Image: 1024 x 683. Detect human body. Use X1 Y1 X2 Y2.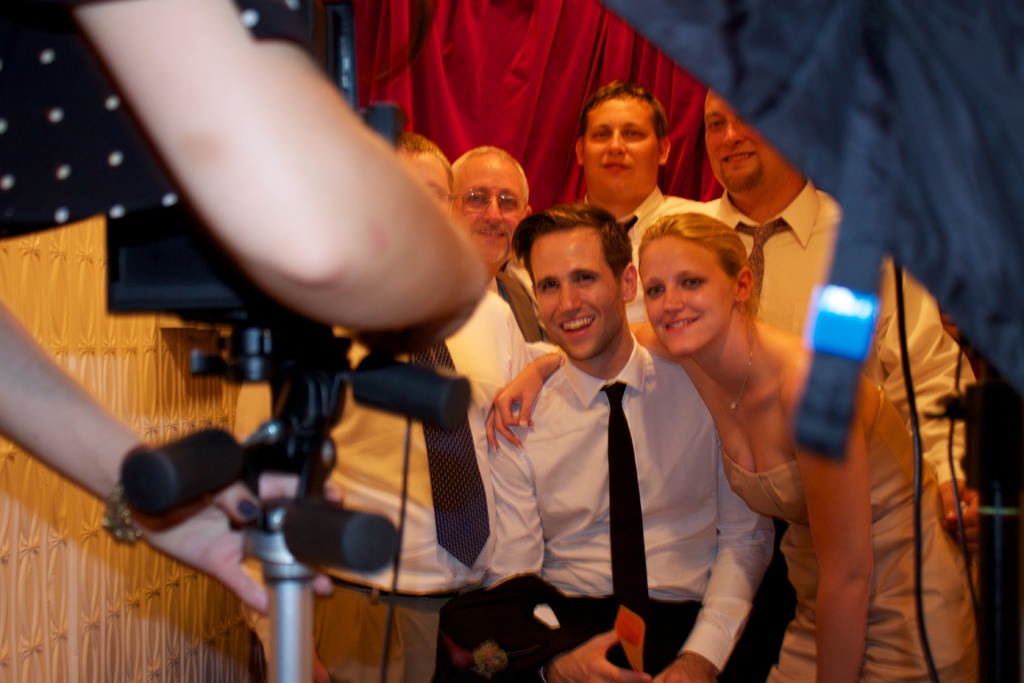
486 210 980 682.
